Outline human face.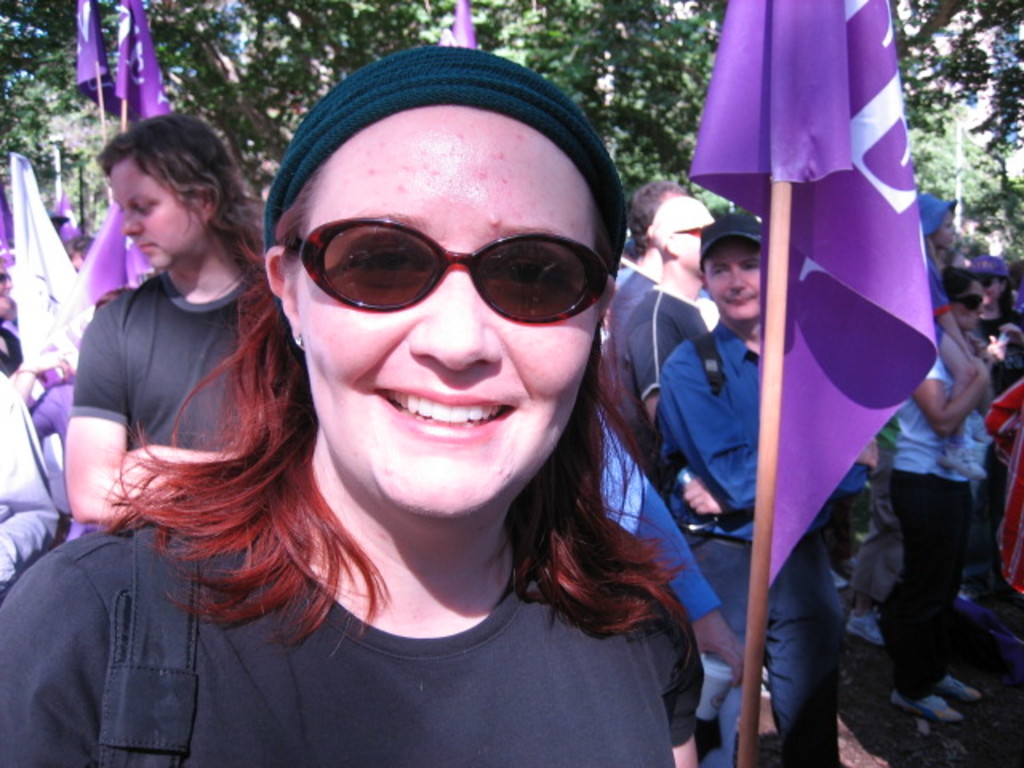
Outline: BBox(936, 208, 955, 250).
